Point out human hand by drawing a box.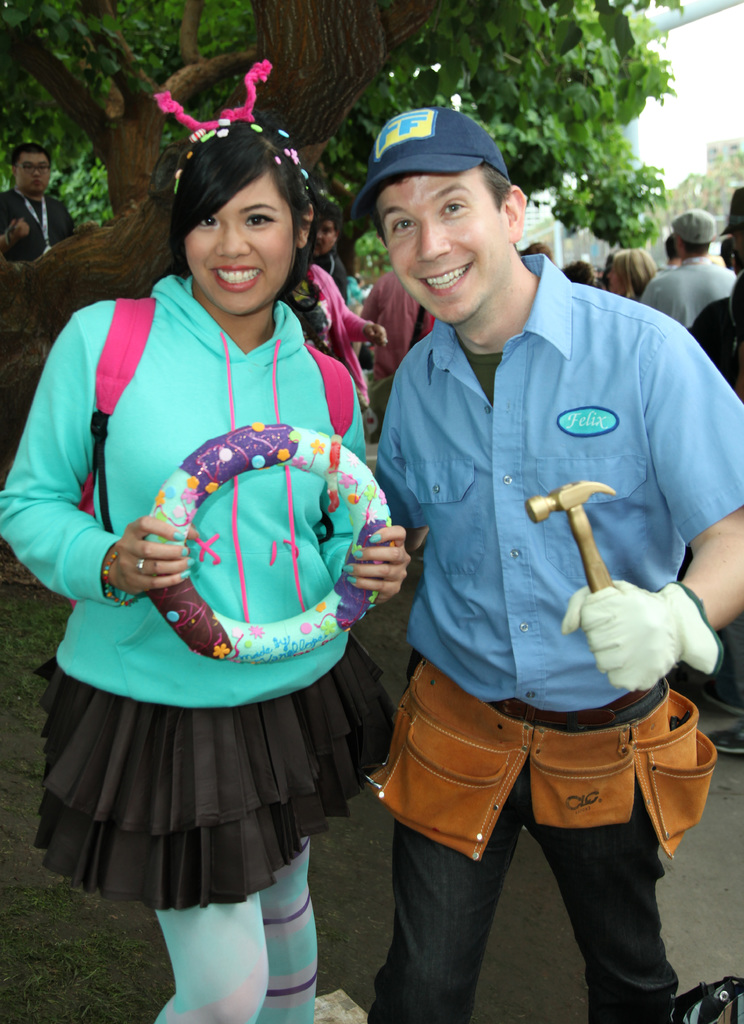
rect(569, 573, 715, 705).
